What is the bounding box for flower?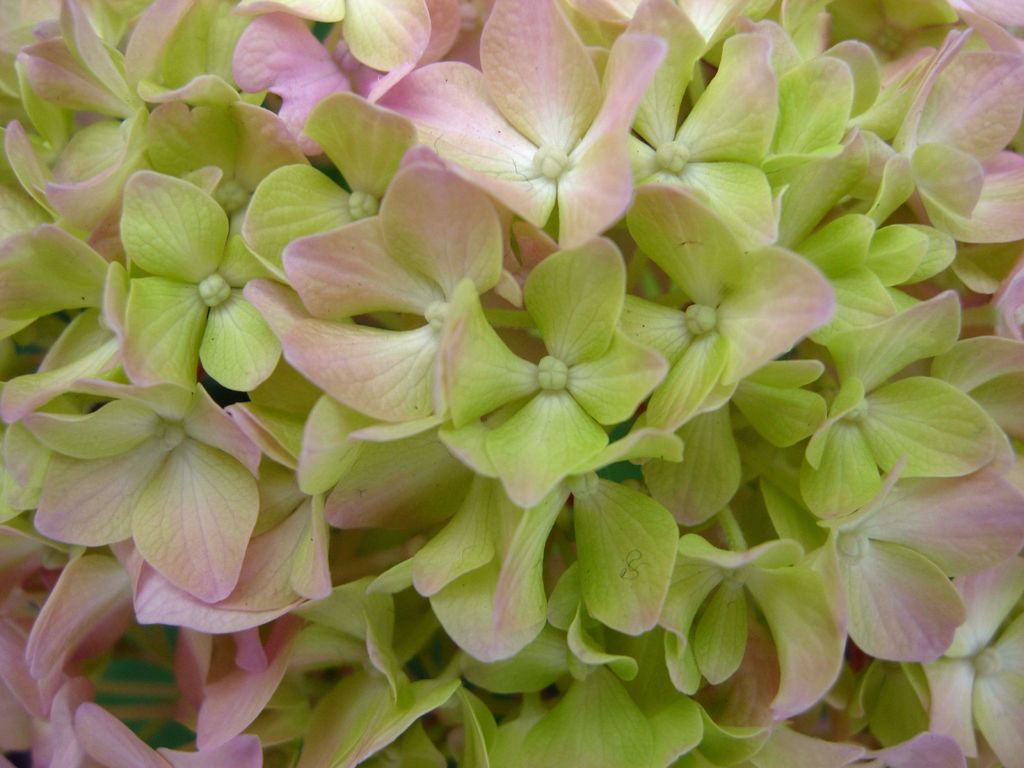
[x1=20, y1=378, x2=262, y2=600].
